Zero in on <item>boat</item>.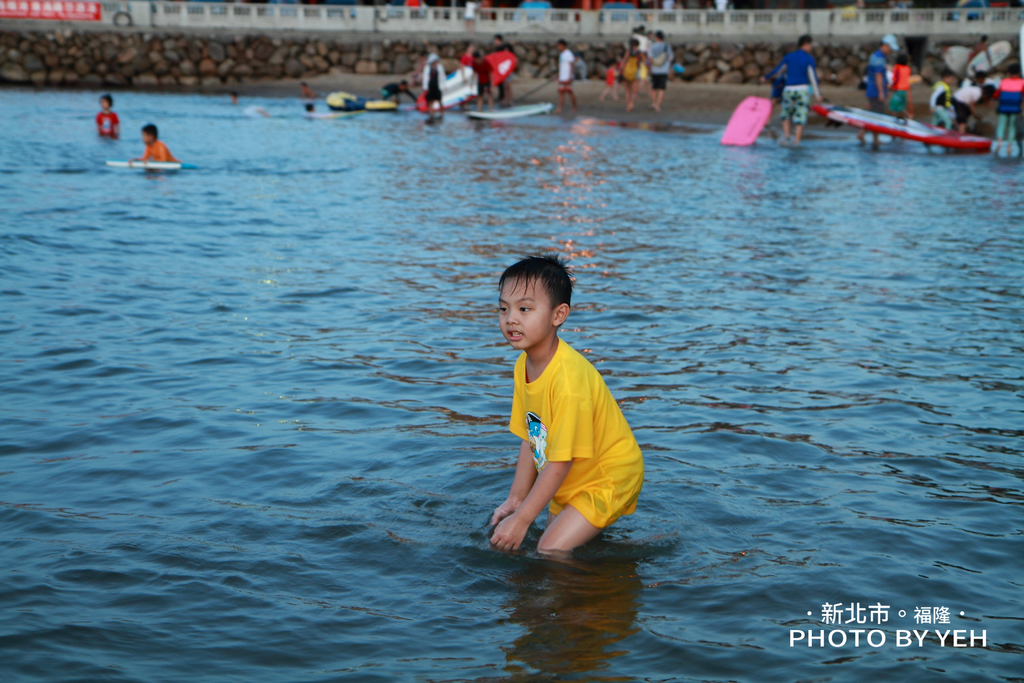
Zeroed in: detection(829, 76, 1009, 140).
